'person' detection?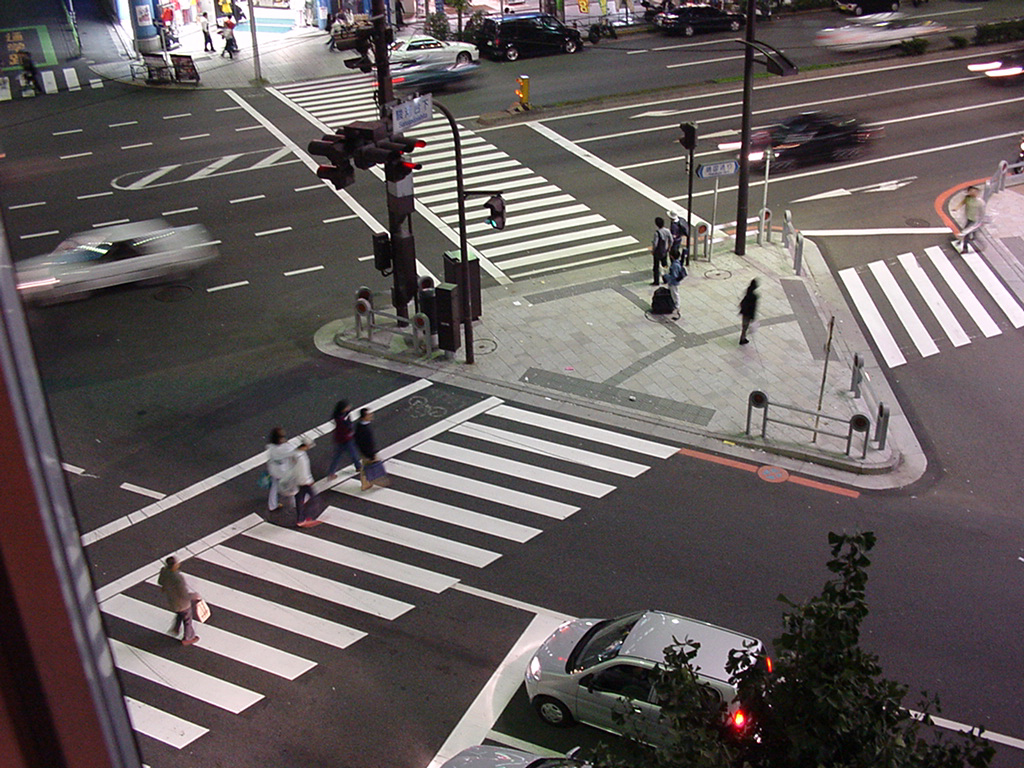
box(201, 10, 214, 52)
